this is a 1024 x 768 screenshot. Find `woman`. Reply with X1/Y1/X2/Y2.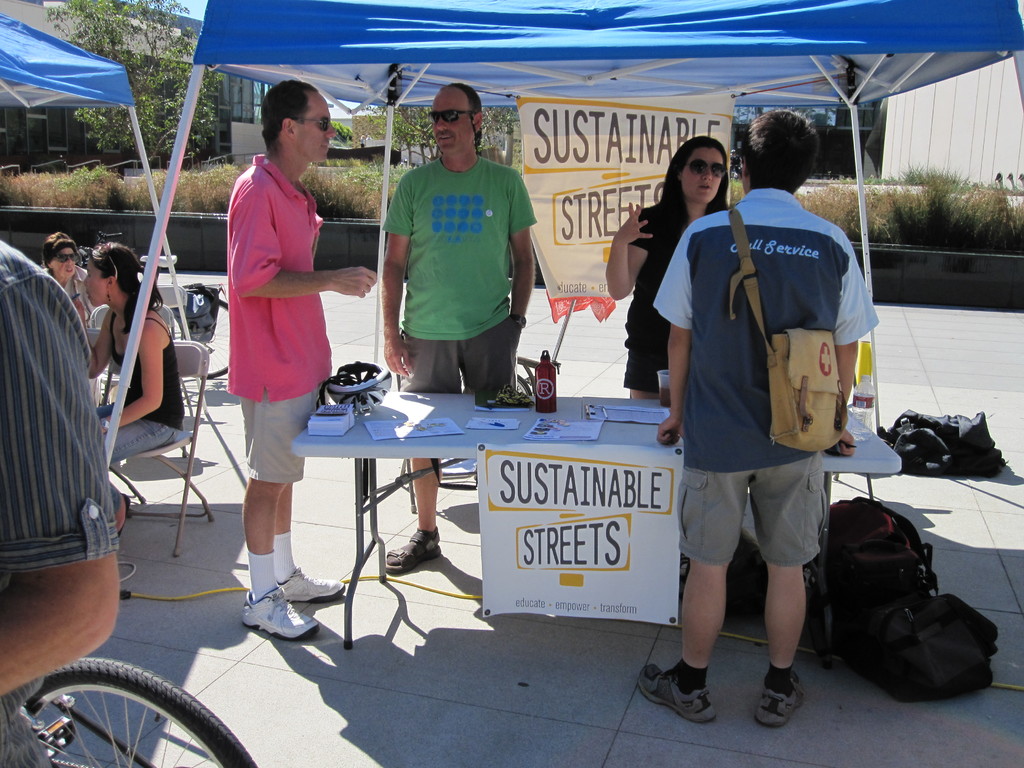
82/243/186/542.
